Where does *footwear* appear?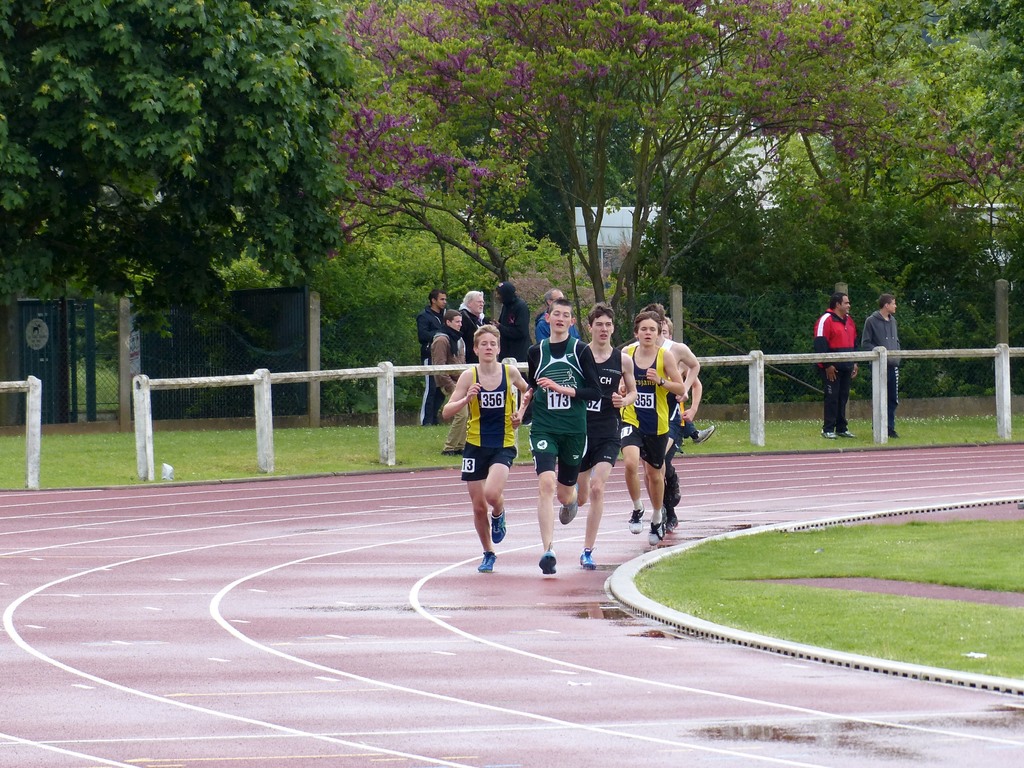
Appears at x1=842, y1=427, x2=851, y2=439.
